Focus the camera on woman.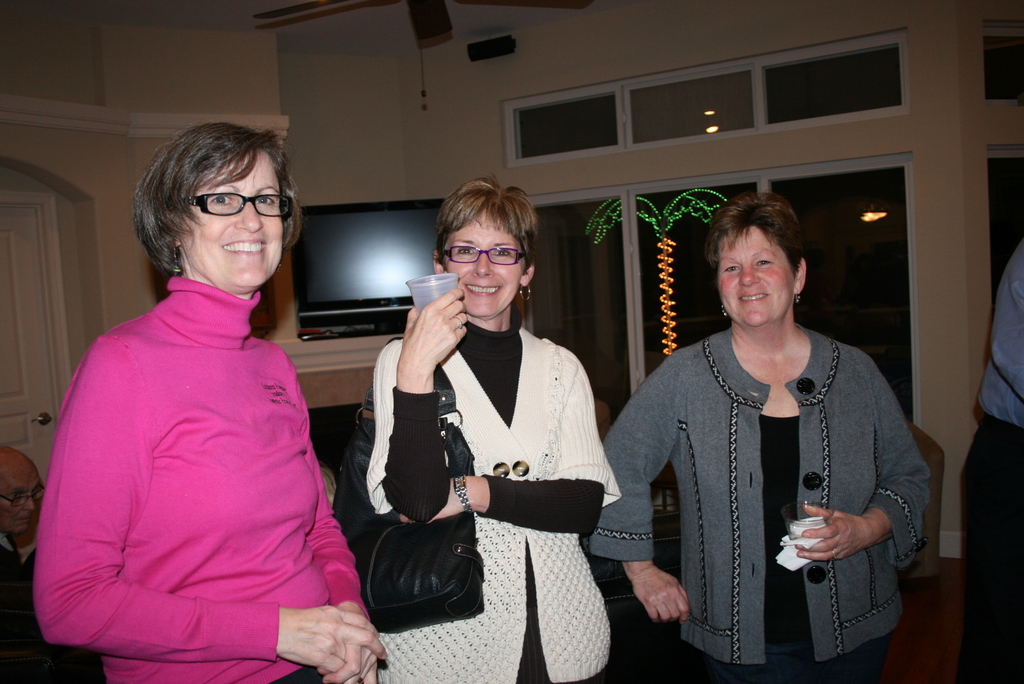
Focus region: bbox=(594, 191, 936, 683).
